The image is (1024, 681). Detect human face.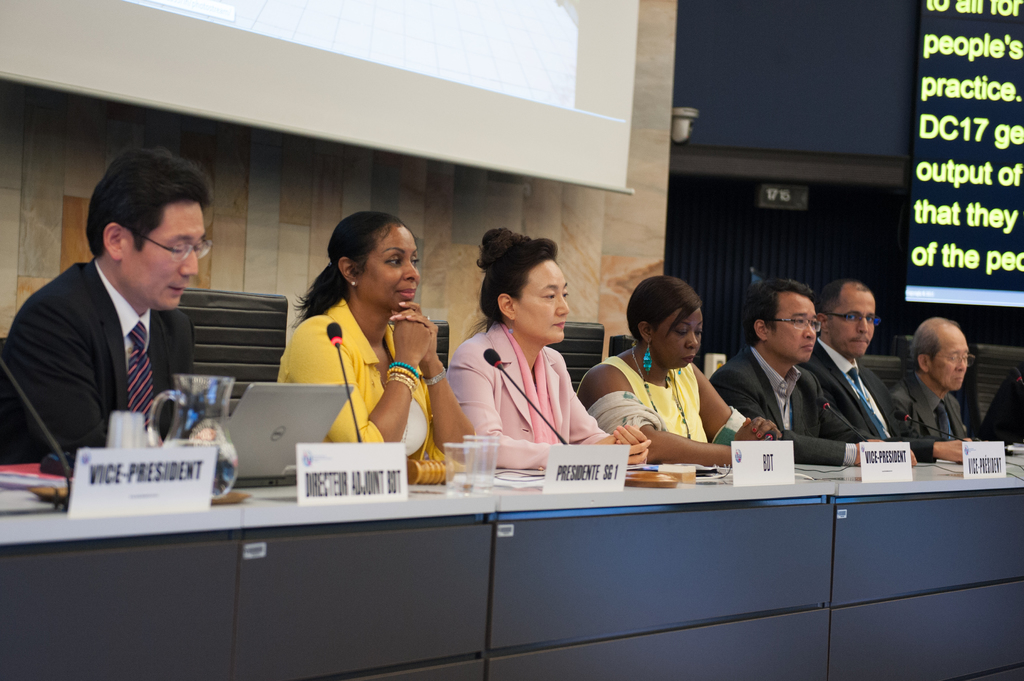
Detection: [774,292,819,365].
